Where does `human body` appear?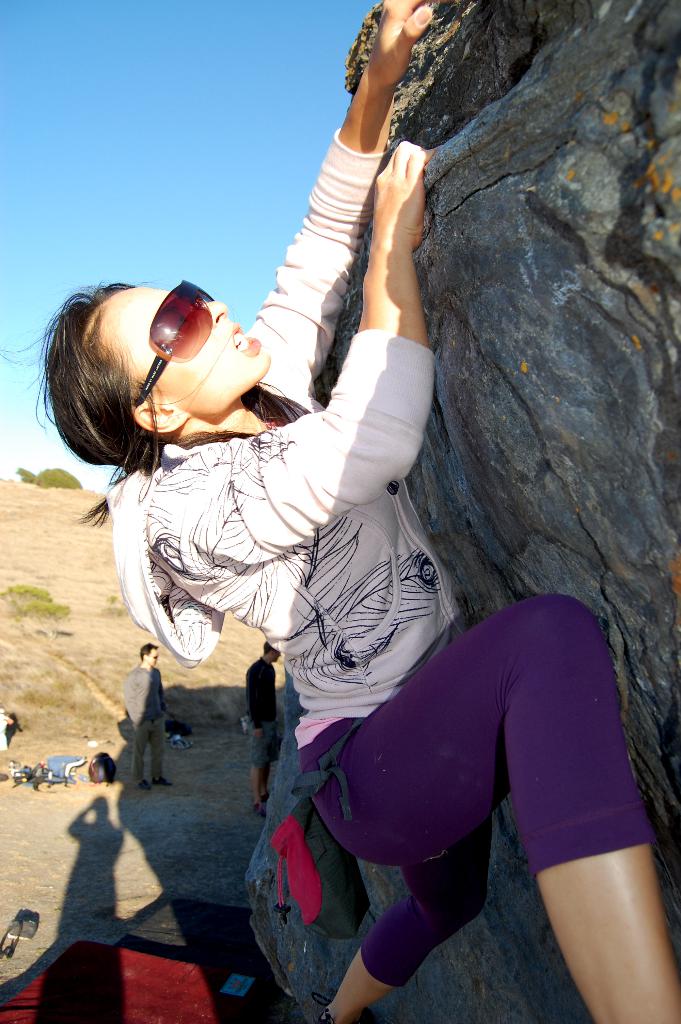
Appears at box=[243, 655, 275, 821].
